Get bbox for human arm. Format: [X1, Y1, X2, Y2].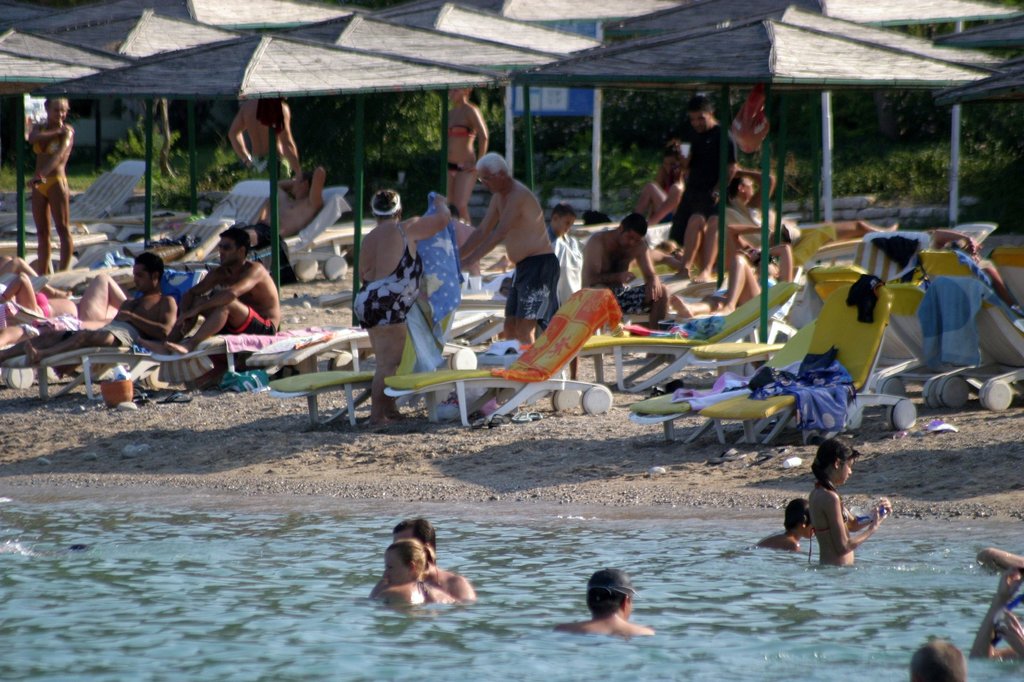
[31, 112, 65, 138].
